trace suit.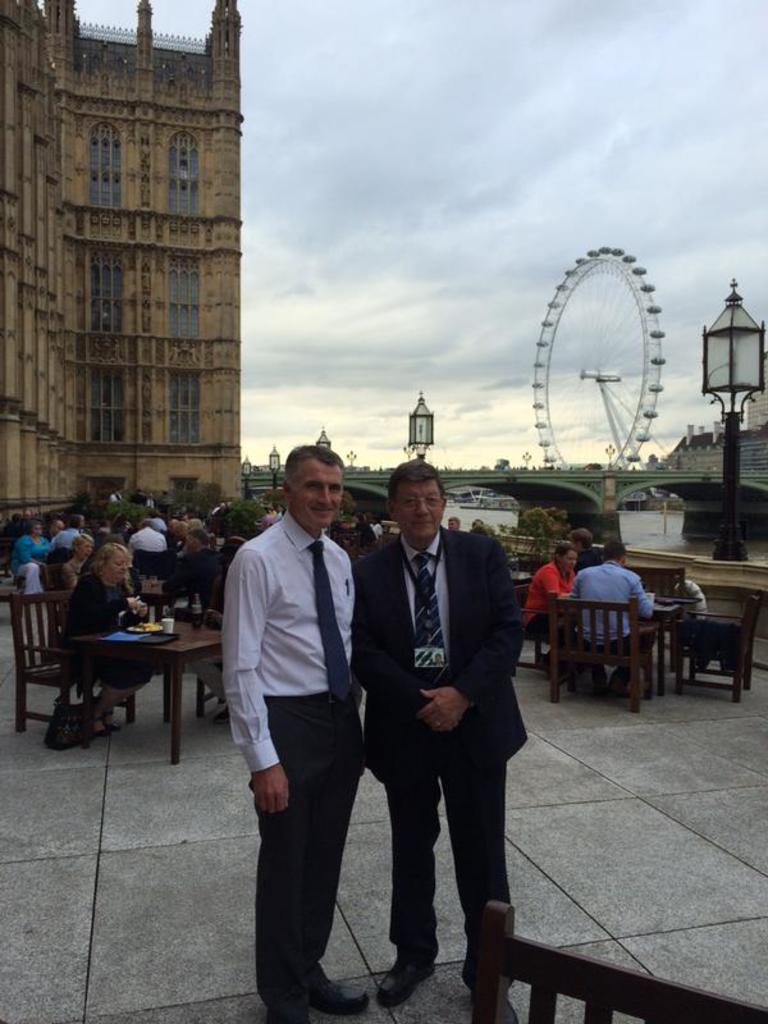
Traced to (left=347, top=456, right=547, bottom=996).
